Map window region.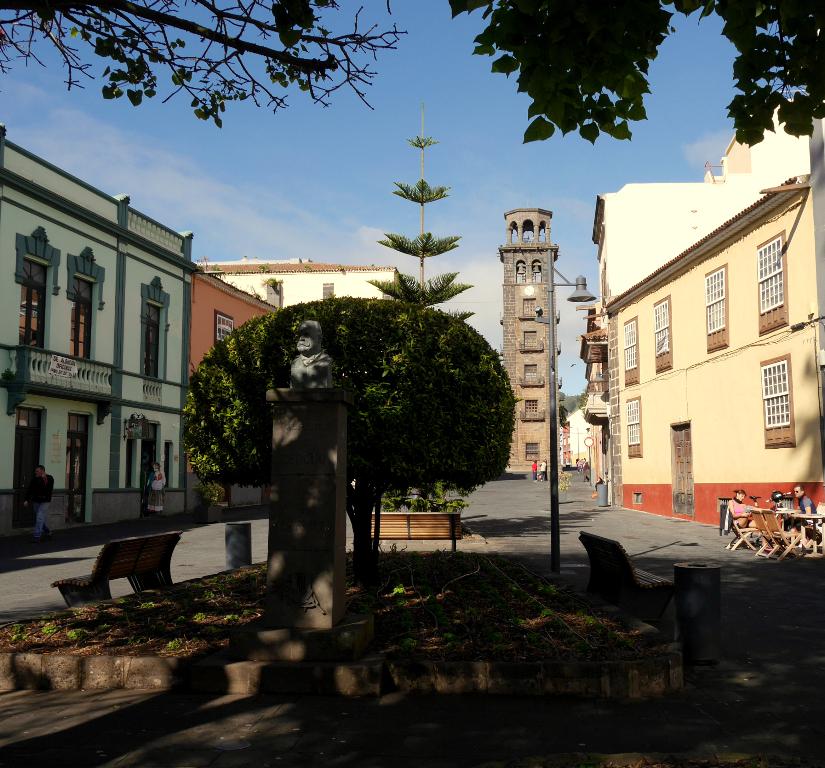
Mapped to Rect(140, 301, 163, 378).
